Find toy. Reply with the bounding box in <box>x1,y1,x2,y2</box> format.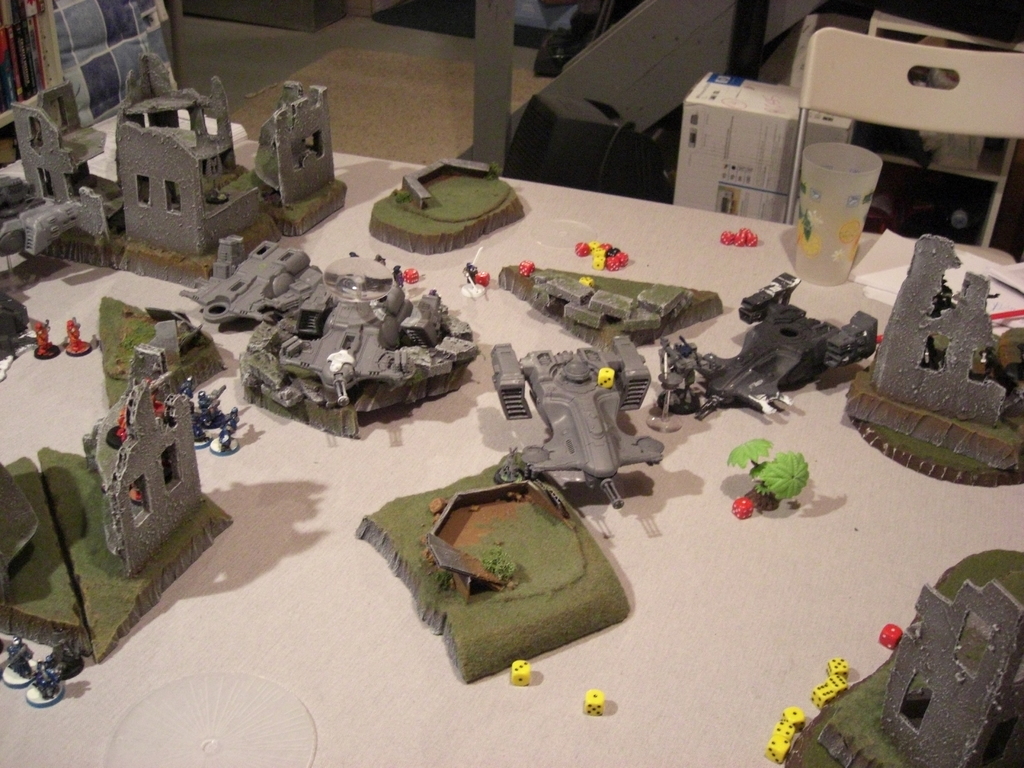
<box>879,623,906,647</box>.
